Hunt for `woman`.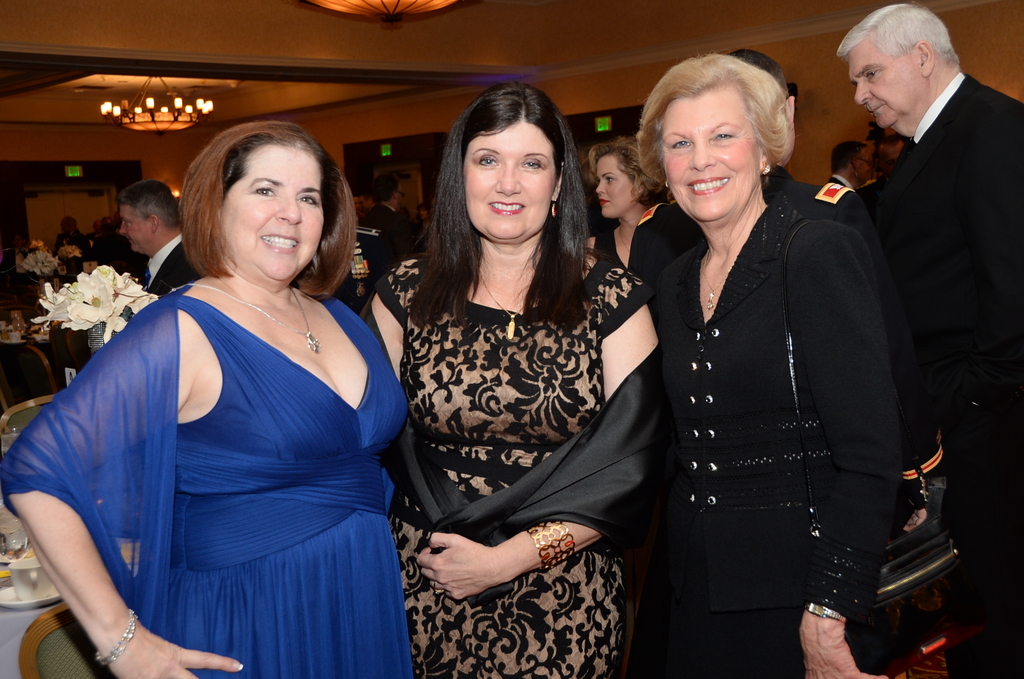
Hunted down at region(627, 51, 899, 678).
